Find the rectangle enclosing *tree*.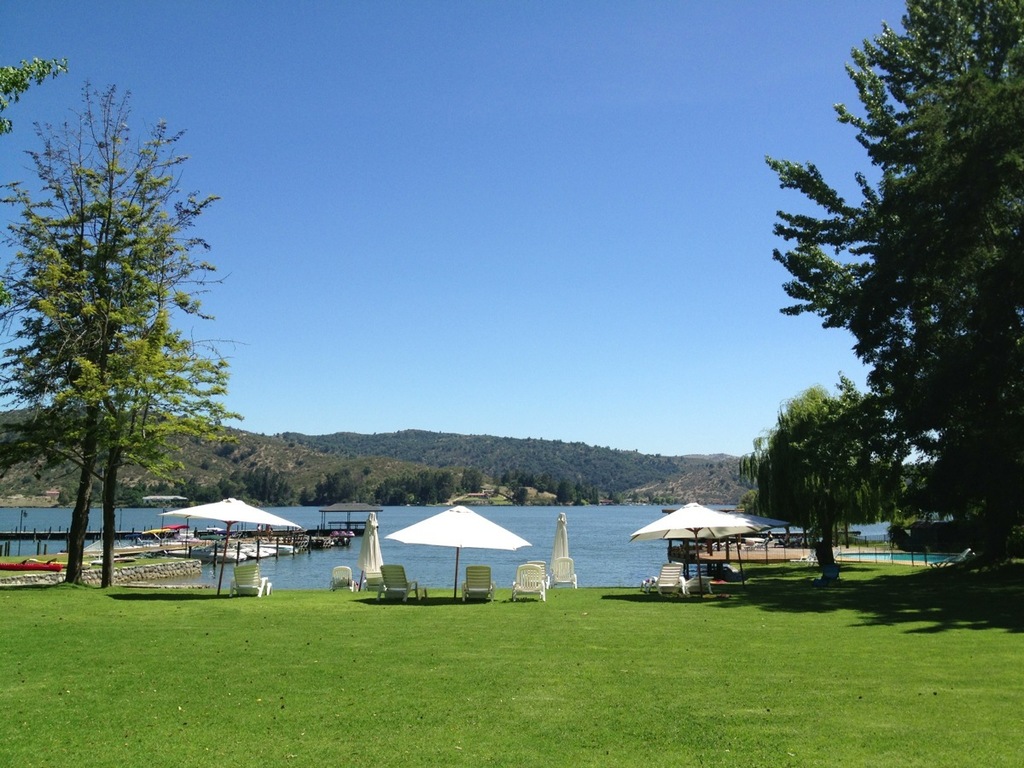
detection(742, 378, 905, 600).
